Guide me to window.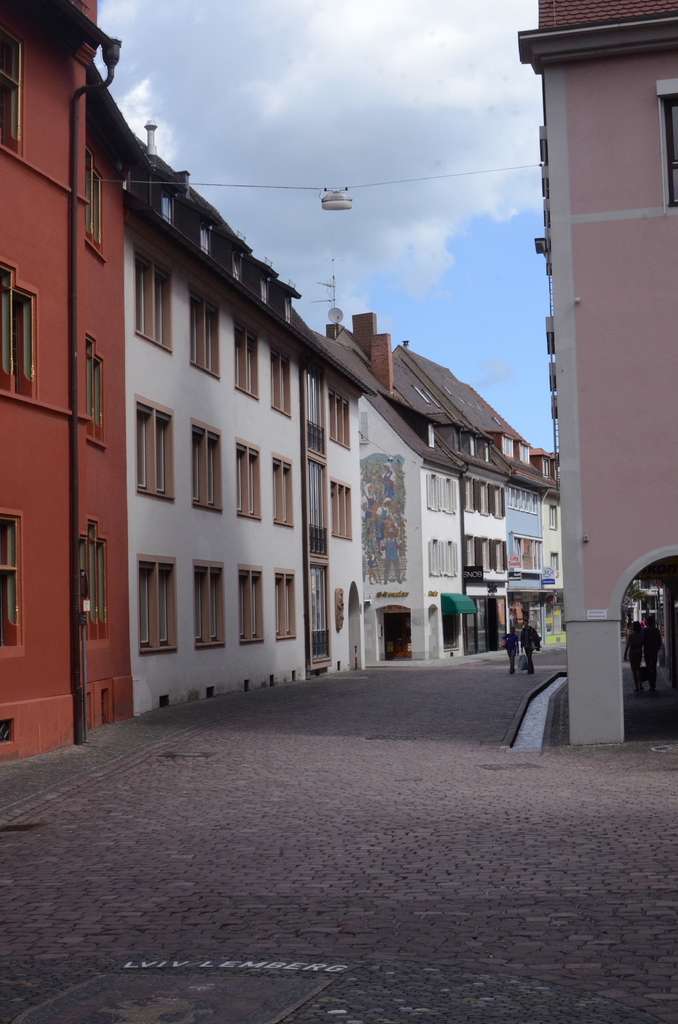
Guidance: select_region(83, 336, 103, 441).
